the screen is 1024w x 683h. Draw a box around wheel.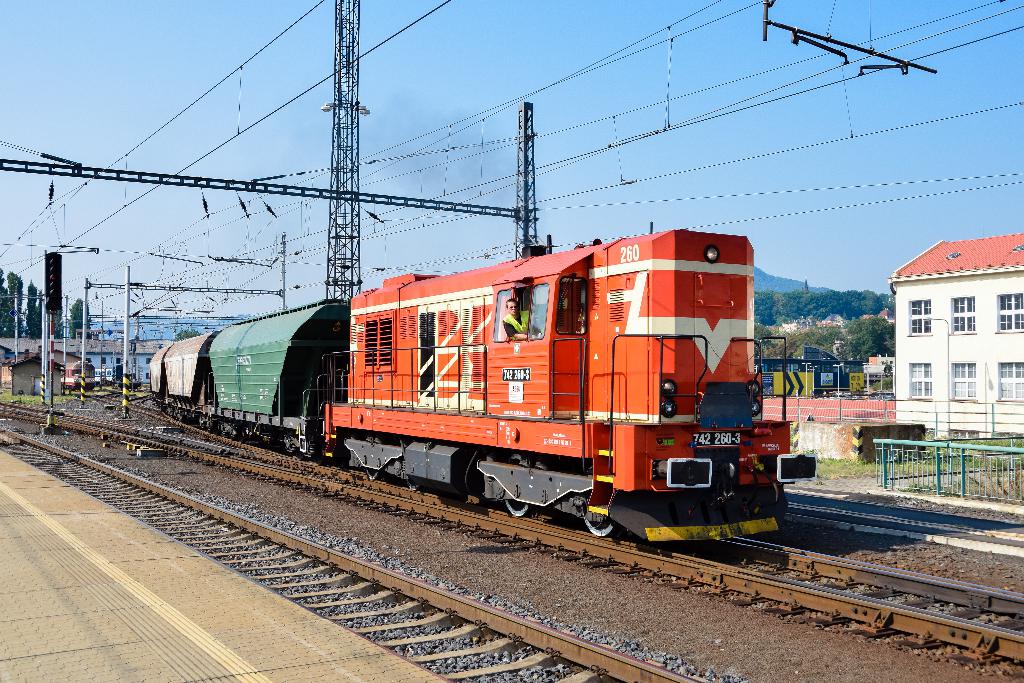
bbox(504, 499, 531, 516).
